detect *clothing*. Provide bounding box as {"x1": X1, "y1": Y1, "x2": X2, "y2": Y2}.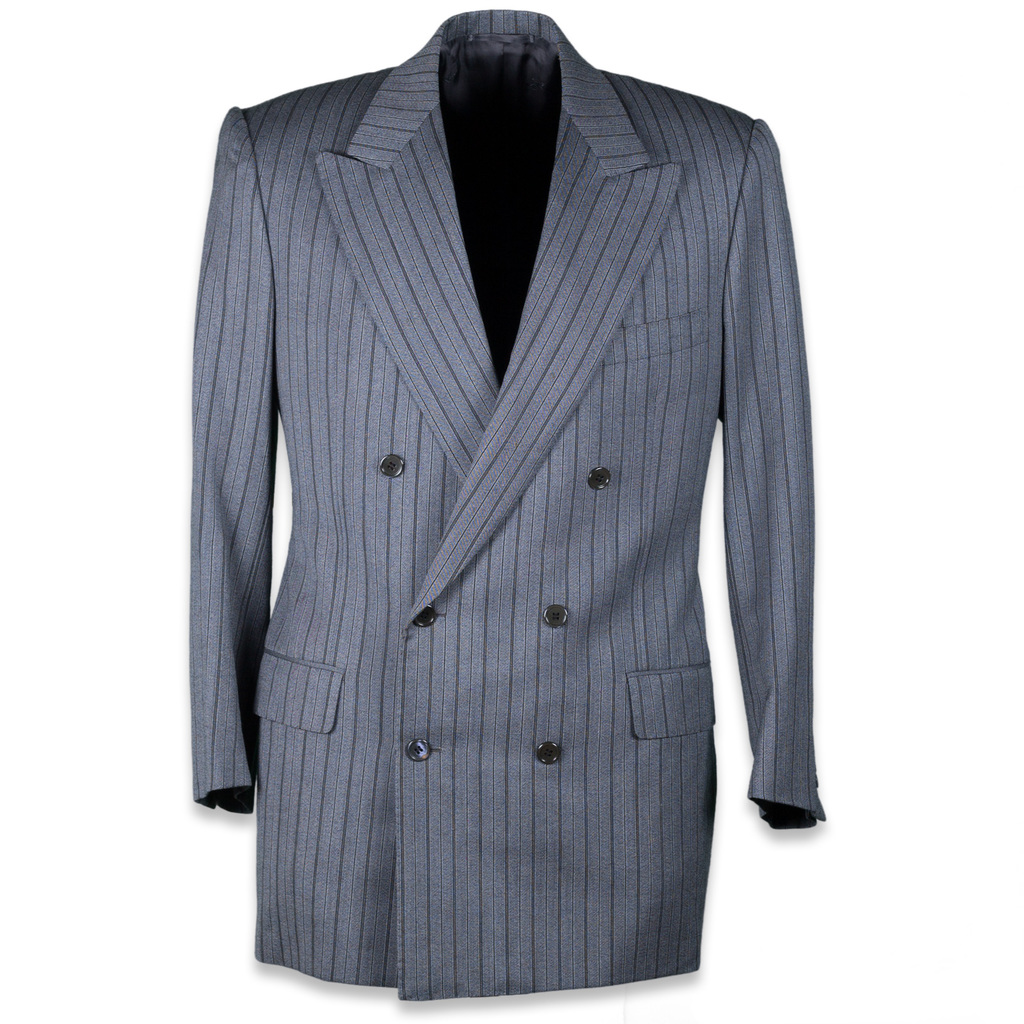
{"x1": 188, "y1": 0, "x2": 815, "y2": 997}.
